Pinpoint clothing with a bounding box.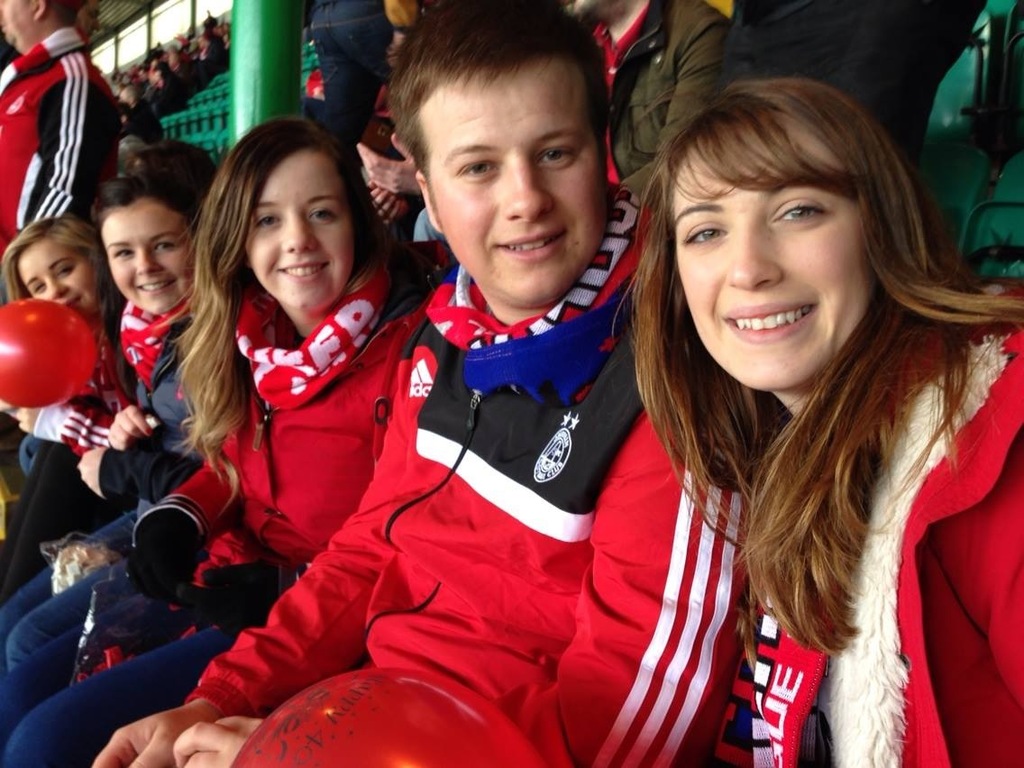
{"left": 610, "top": 249, "right": 1023, "bottom": 733}.
